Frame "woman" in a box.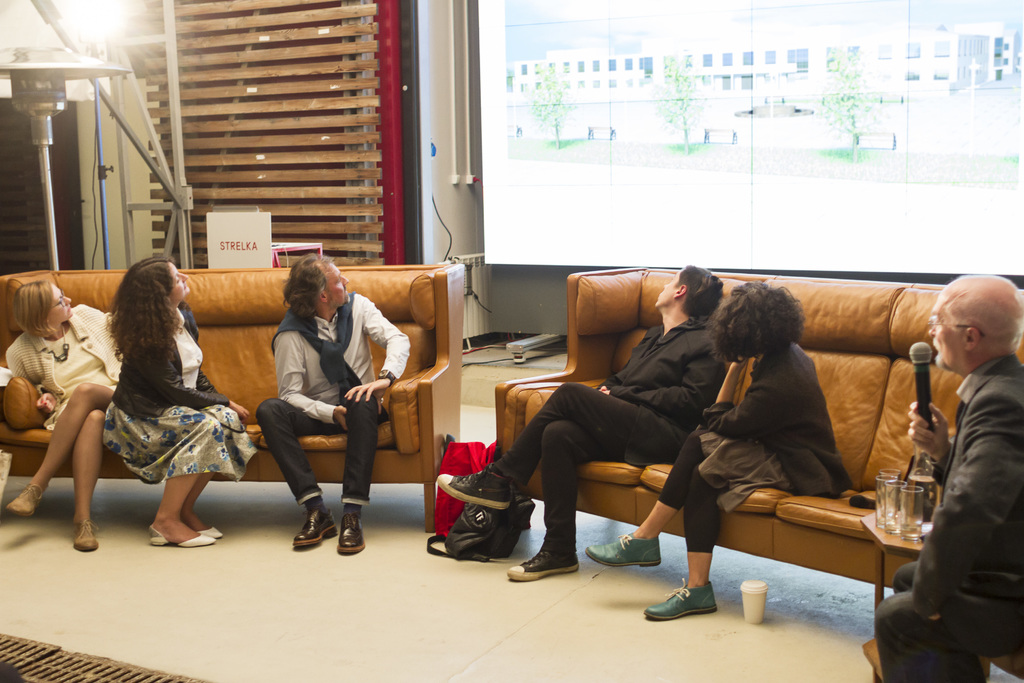
(left=436, top=264, right=724, bottom=582).
